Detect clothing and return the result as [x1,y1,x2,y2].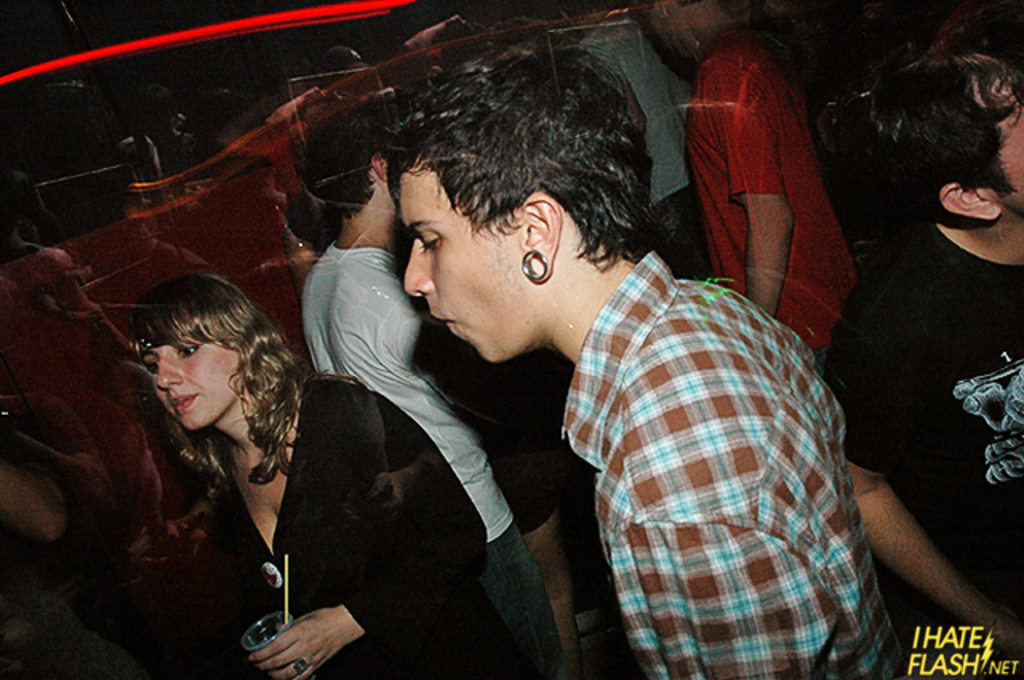
[170,374,531,678].
